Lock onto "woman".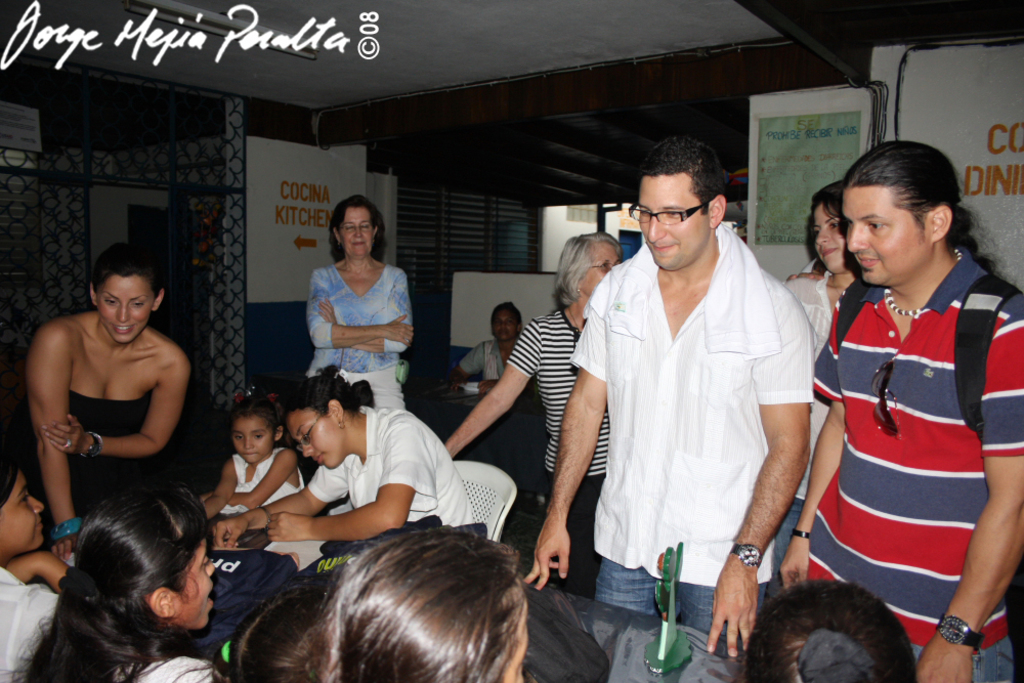
Locked: (216,364,486,550).
